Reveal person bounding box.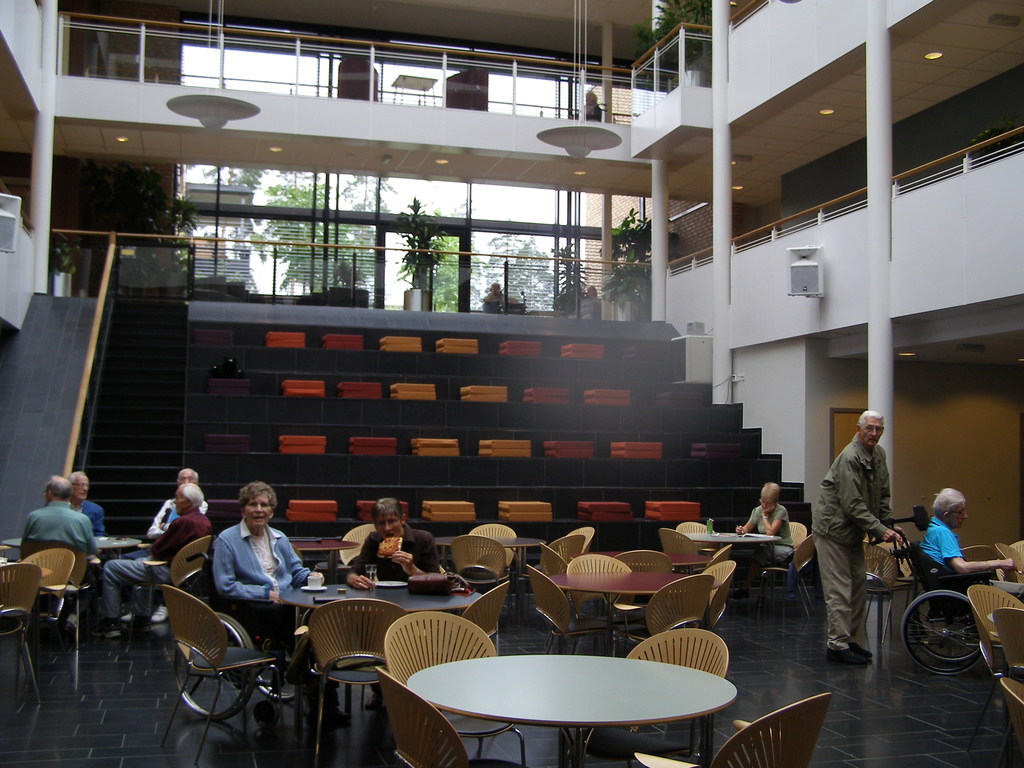
Revealed: l=69, t=468, r=108, b=531.
